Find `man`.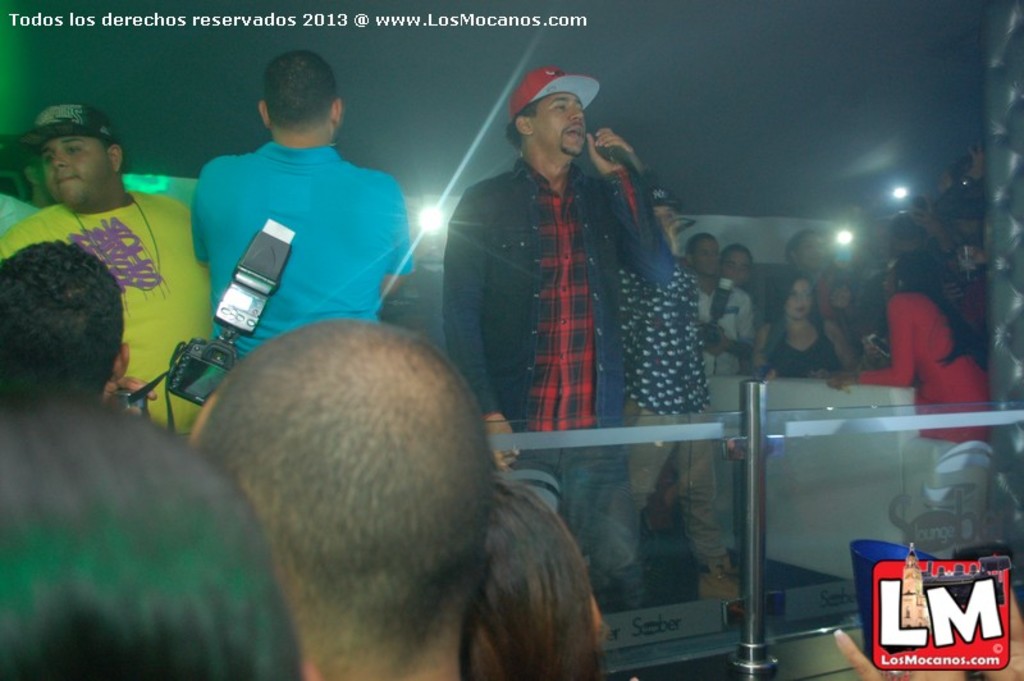
detection(0, 104, 227, 451).
